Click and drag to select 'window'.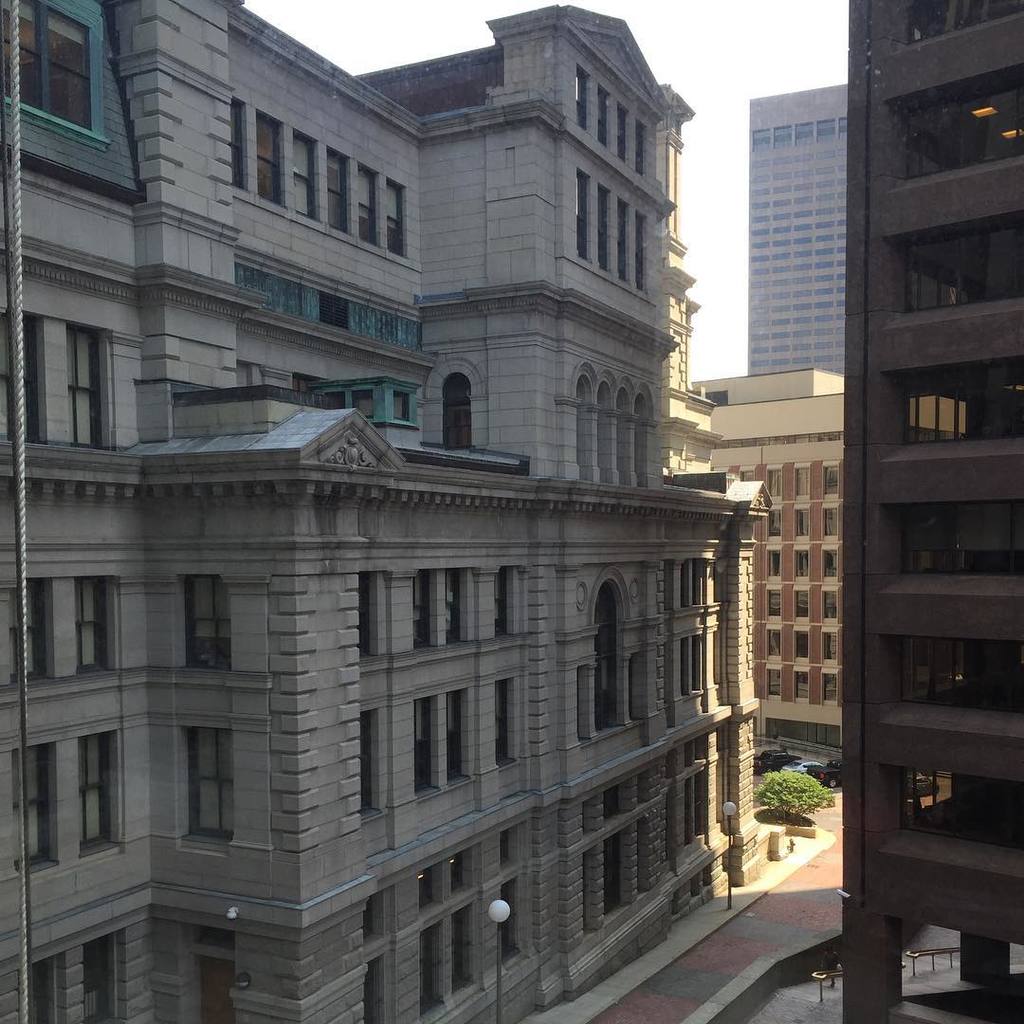
Selection: select_region(251, 115, 282, 207).
